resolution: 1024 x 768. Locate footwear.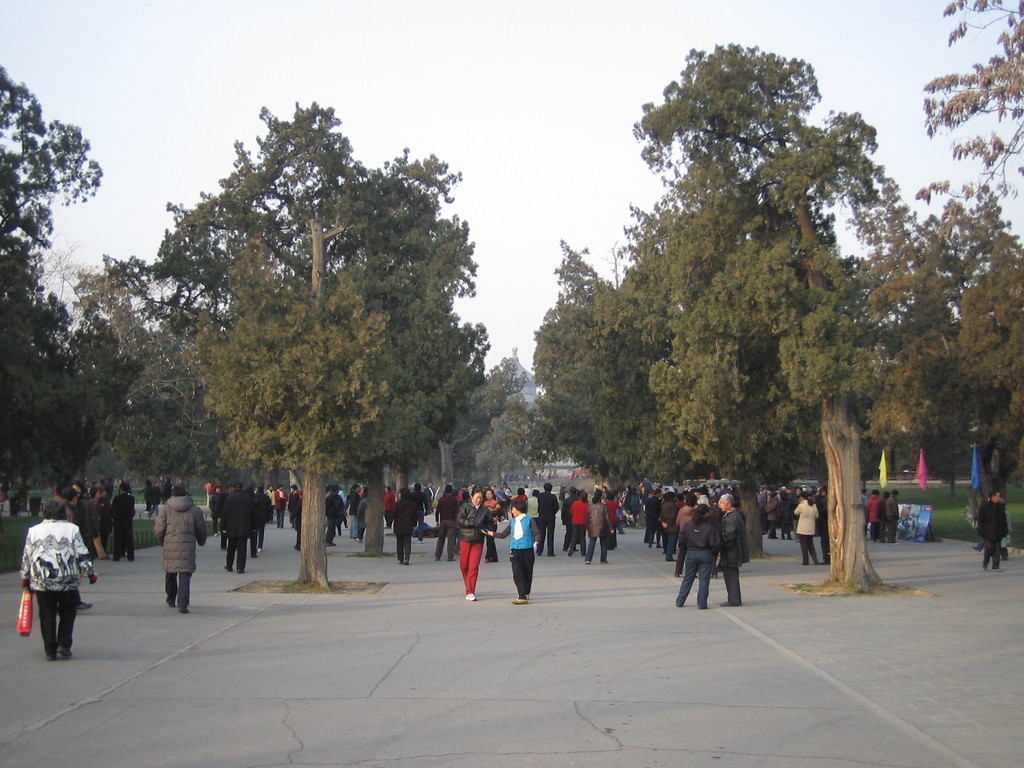
{"x1": 239, "y1": 569, "x2": 243, "y2": 573}.
